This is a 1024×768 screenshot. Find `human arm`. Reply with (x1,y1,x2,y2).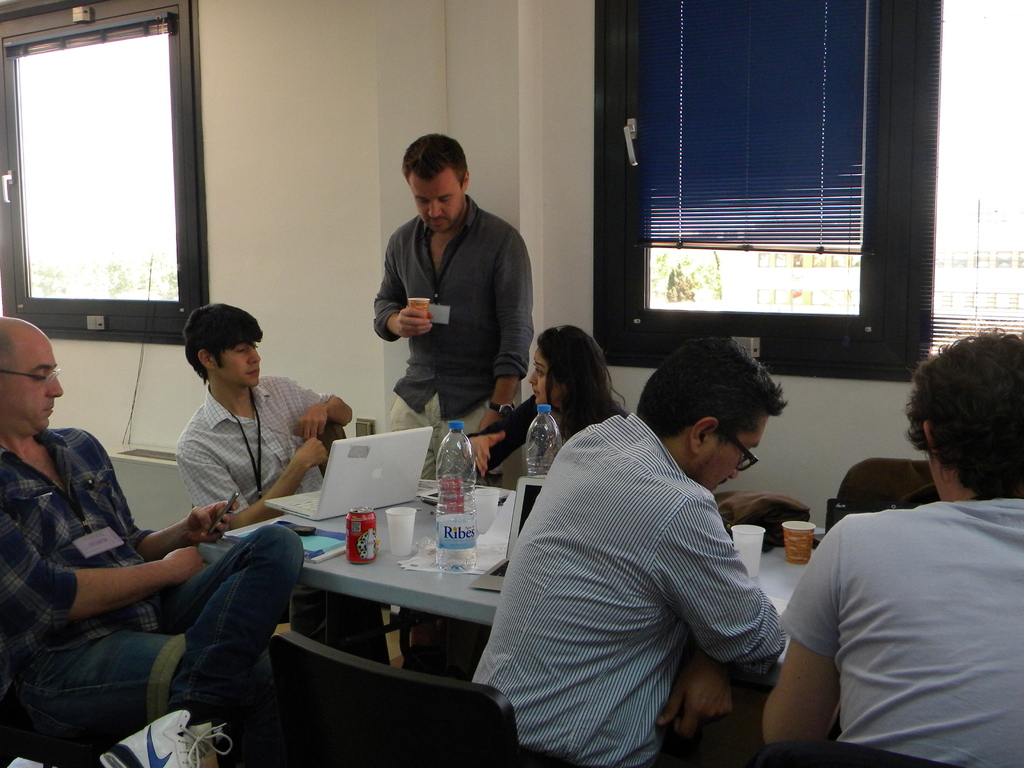
(373,225,435,348).
